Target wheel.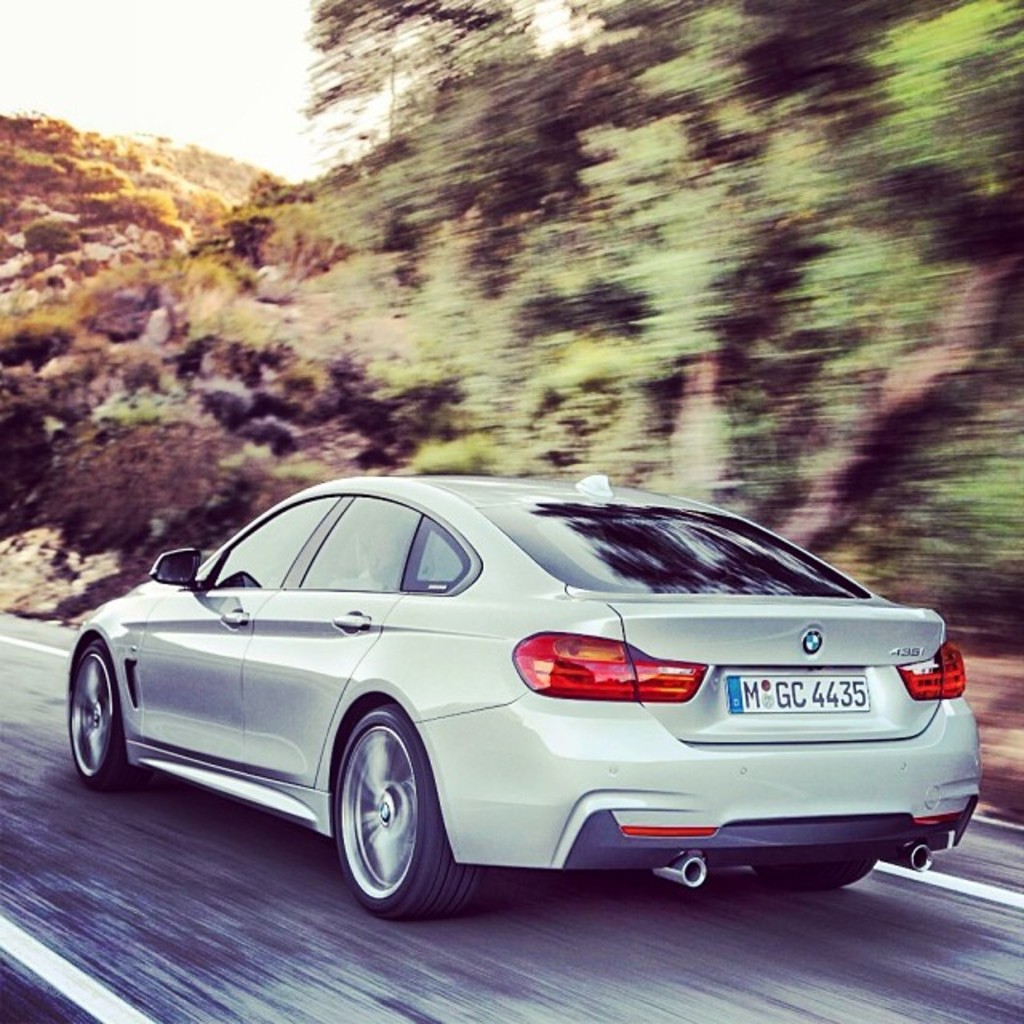
Target region: <box>325,707,486,930</box>.
